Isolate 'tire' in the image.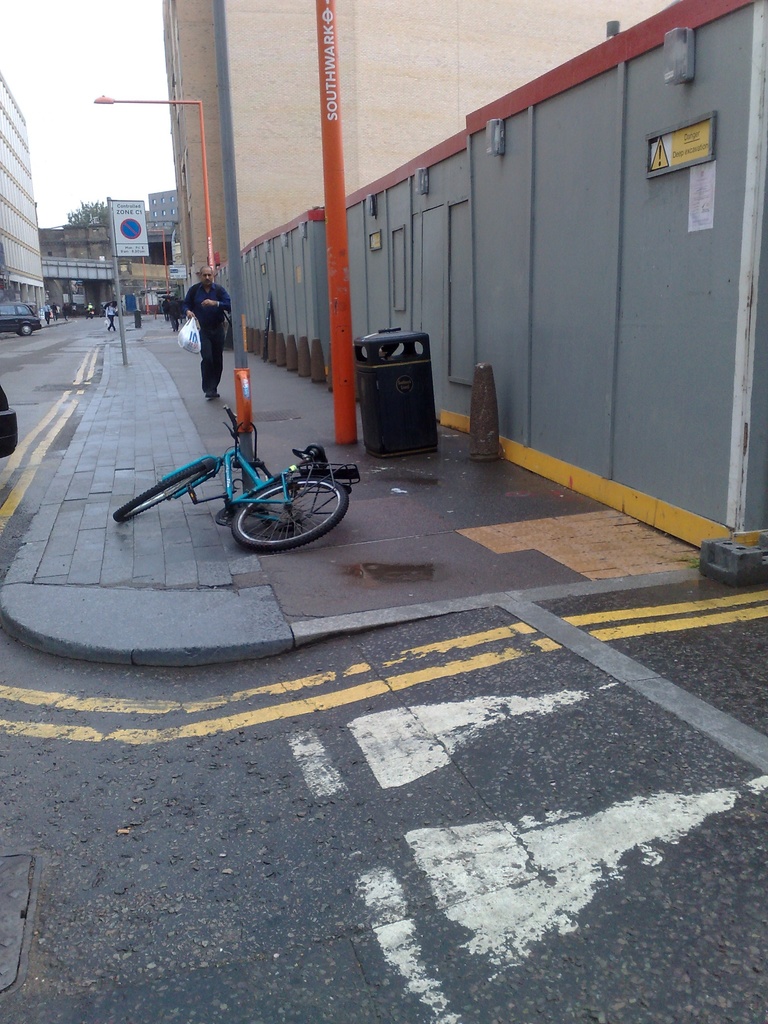
Isolated region: 235, 470, 348, 538.
